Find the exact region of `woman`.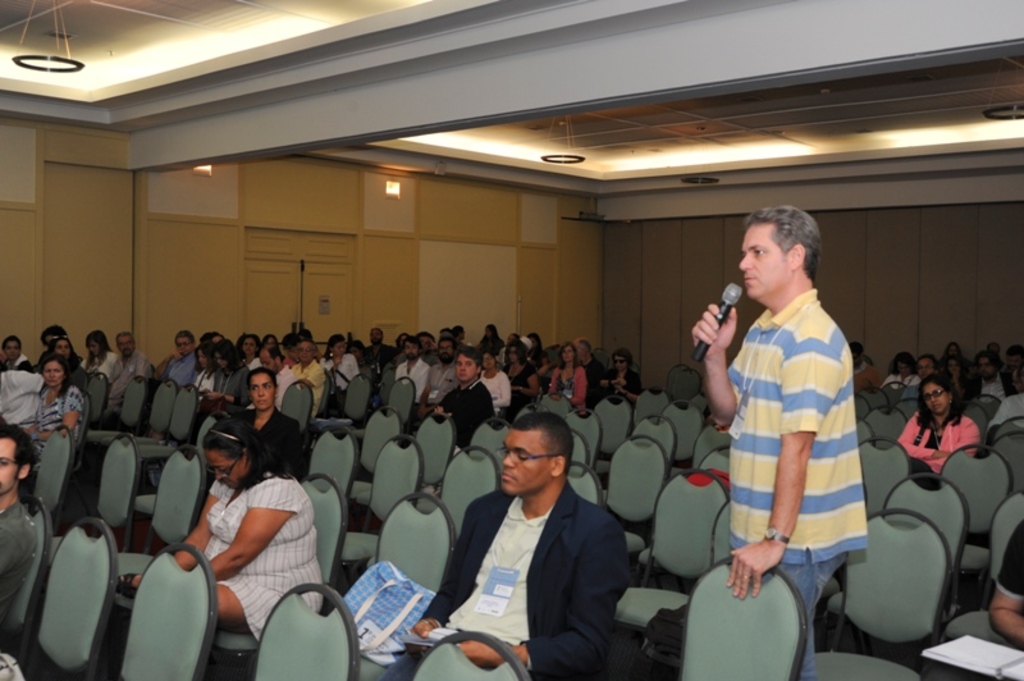
Exact region: Rect(237, 367, 305, 484).
